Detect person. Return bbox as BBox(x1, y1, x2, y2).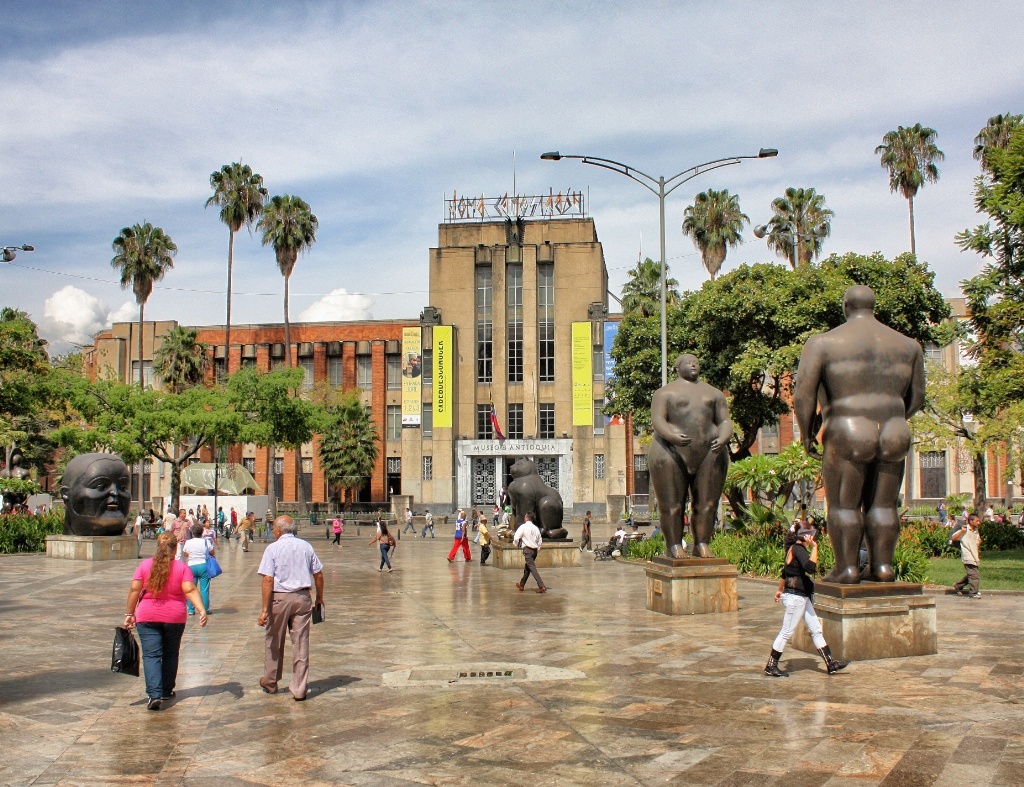
BBox(1005, 503, 1012, 520).
